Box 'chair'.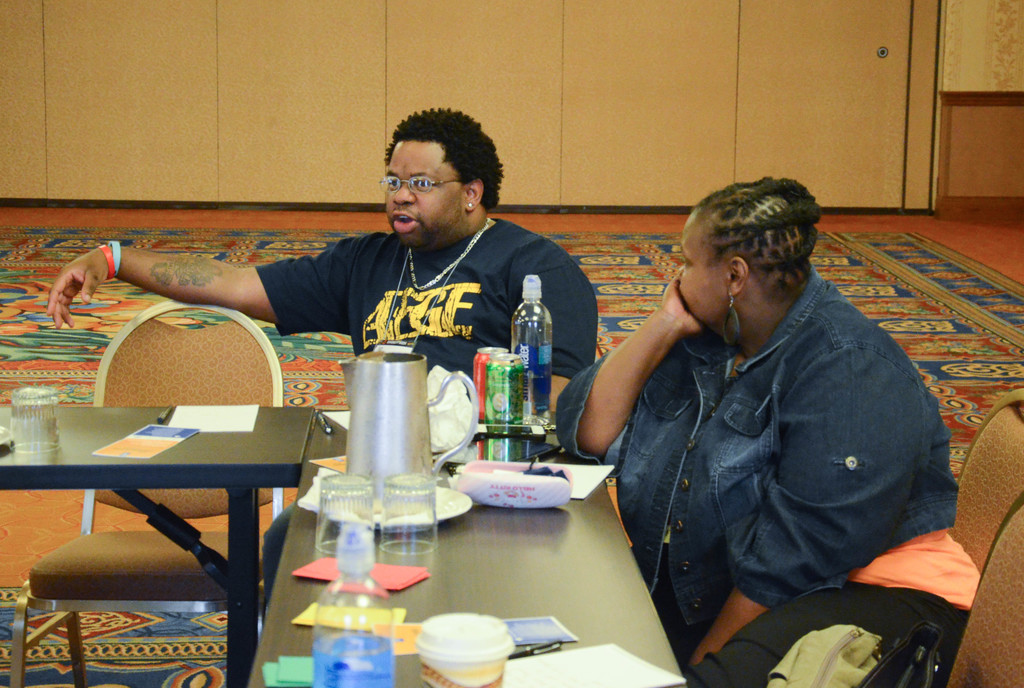
BBox(4, 295, 284, 674).
